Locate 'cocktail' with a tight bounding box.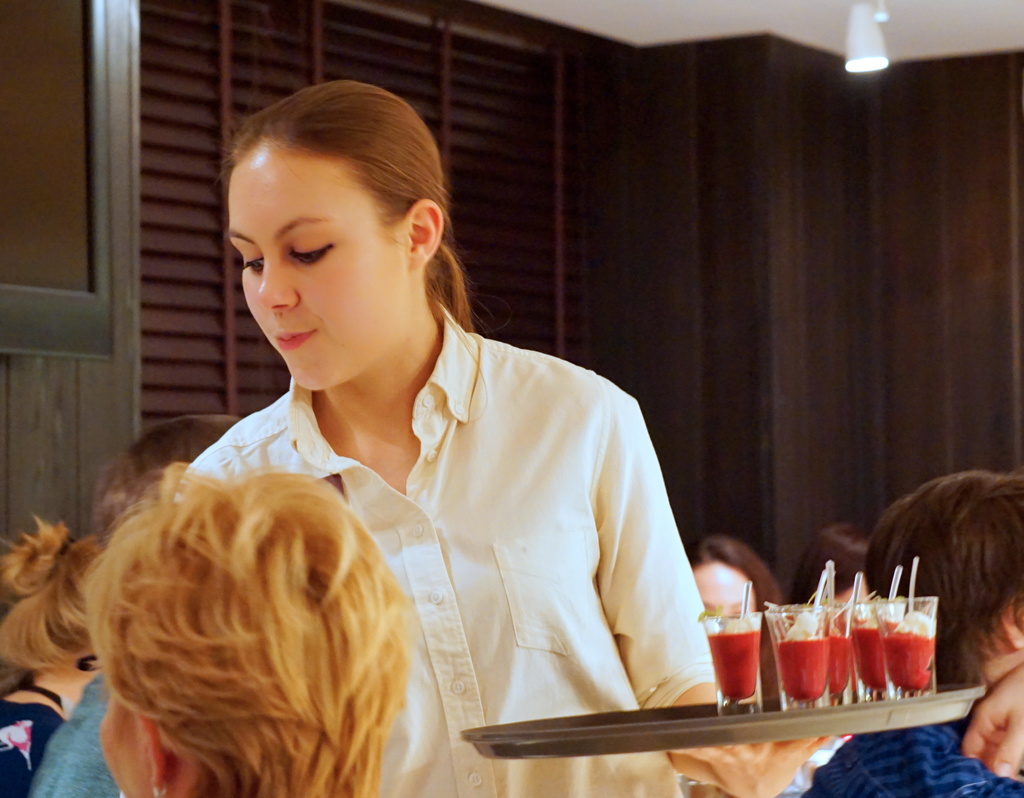
detection(826, 605, 865, 705).
